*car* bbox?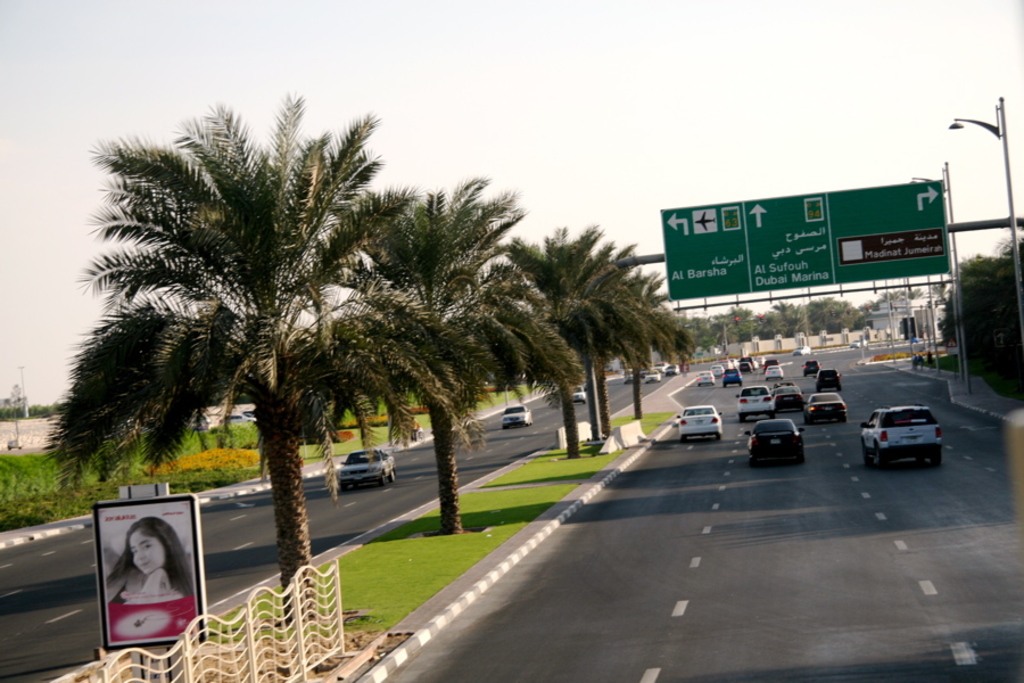
(801, 356, 823, 379)
